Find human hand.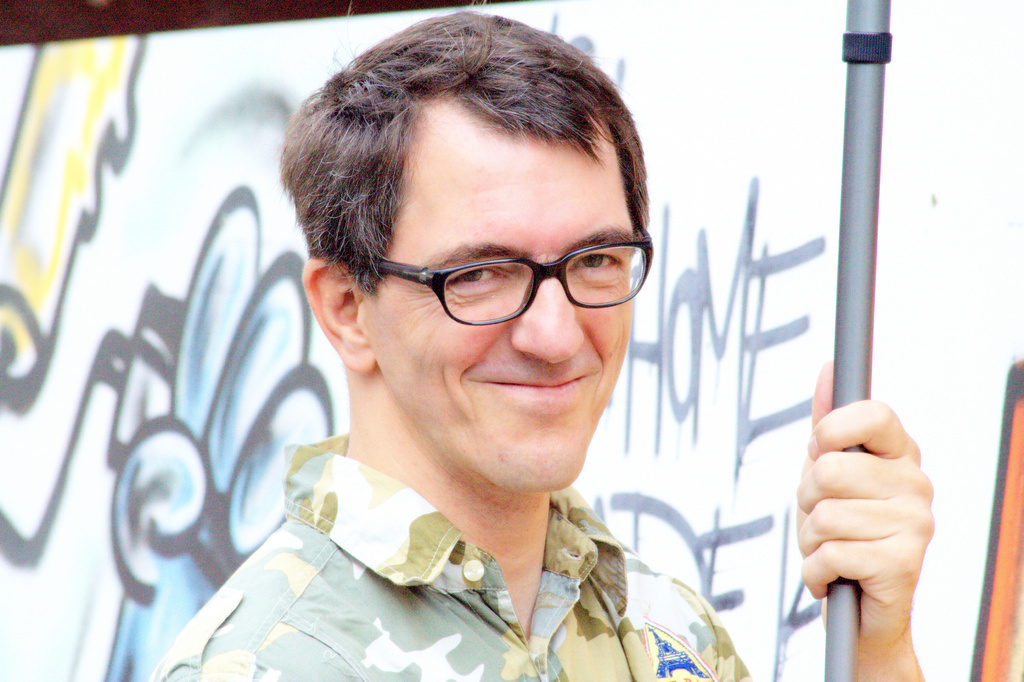
(797, 403, 950, 646).
